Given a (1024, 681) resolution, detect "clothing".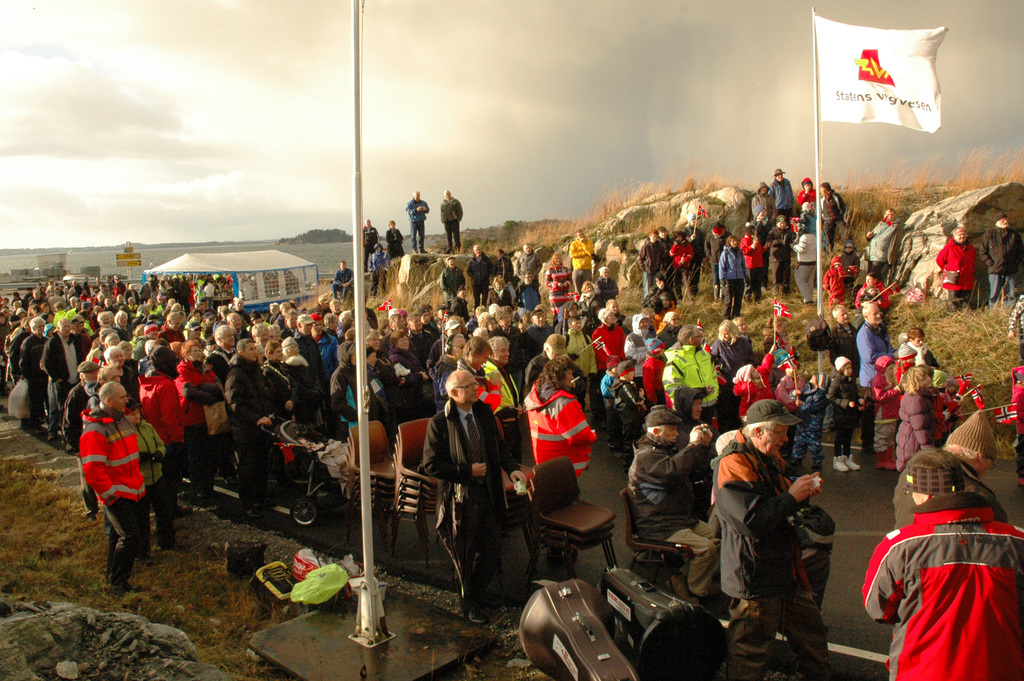
Rect(132, 334, 147, 361).
